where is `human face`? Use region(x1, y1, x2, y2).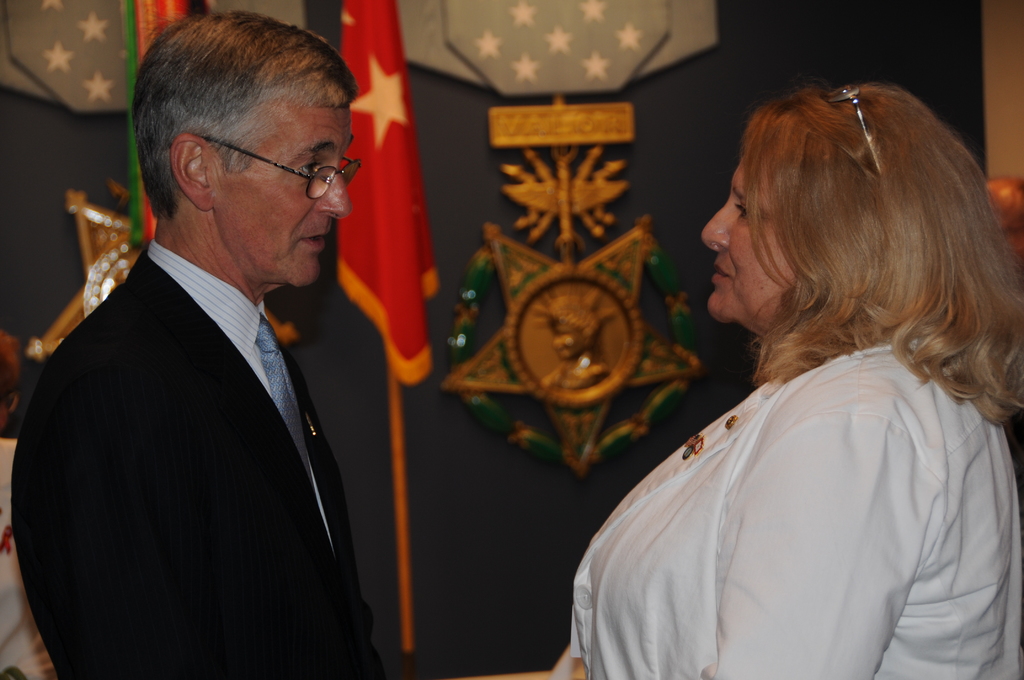
region(214, 108, 348, 286).
